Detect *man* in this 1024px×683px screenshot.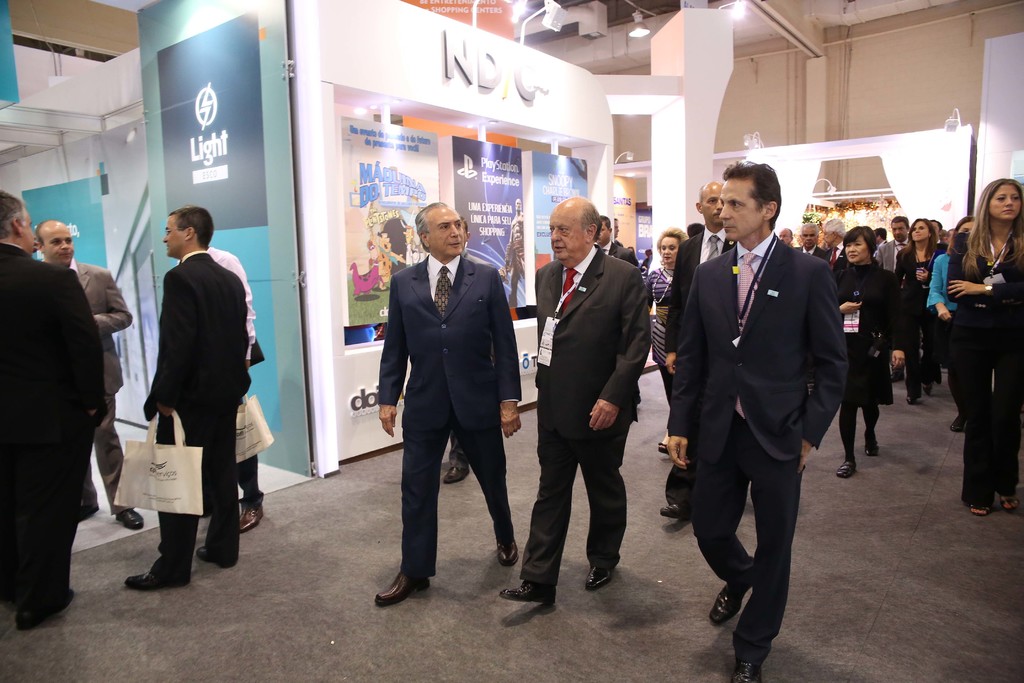
Detection: <region>597, 213, 644, 402</region>.
